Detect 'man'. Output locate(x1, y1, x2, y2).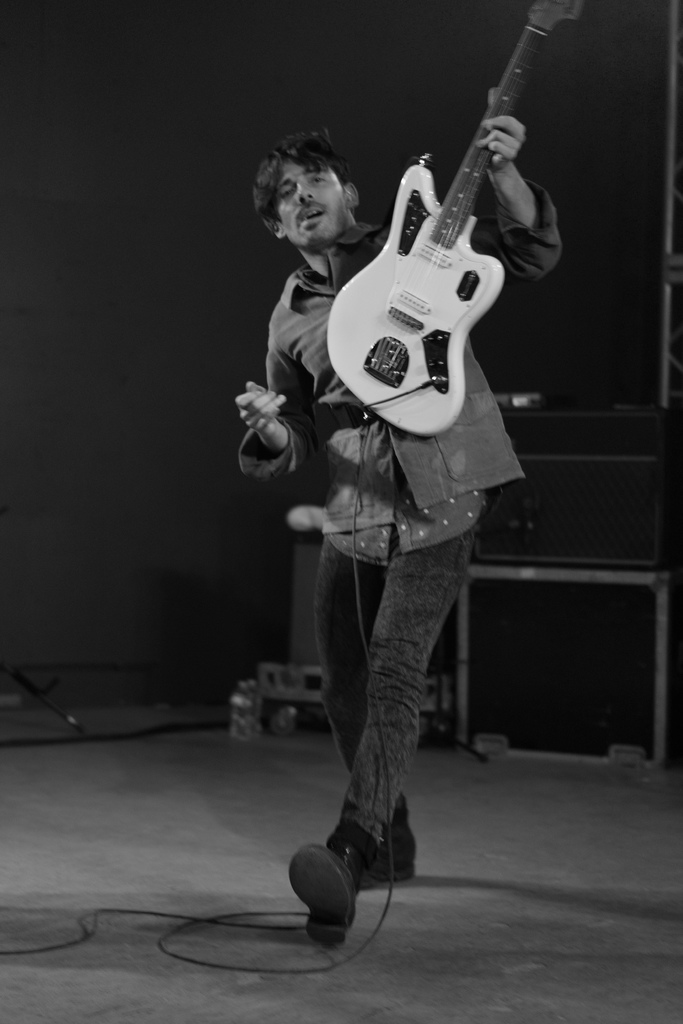
locate(268, 0, 575, 969).
